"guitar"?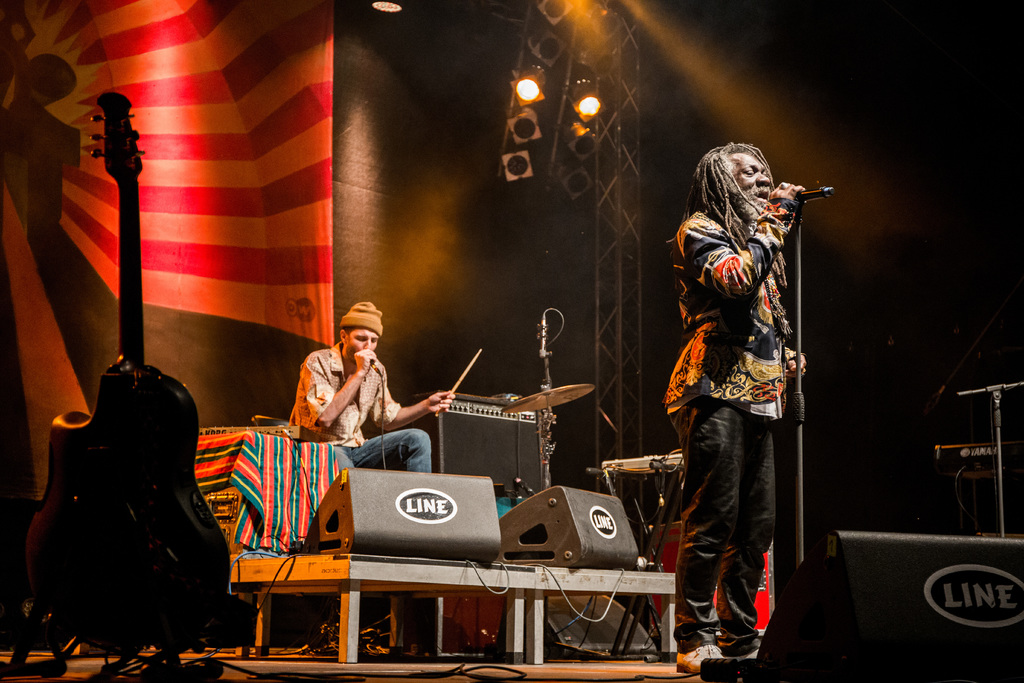
locate(4, 51, 242, 682)
